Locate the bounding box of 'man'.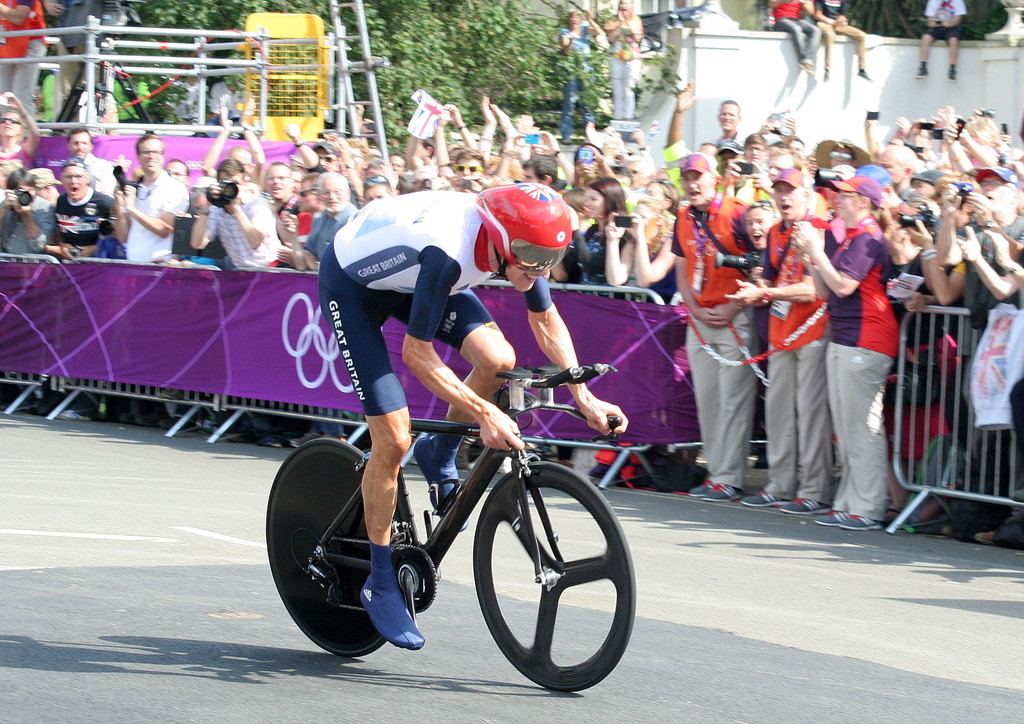
Bounding box: Rect(305, 137, 351, 186).
